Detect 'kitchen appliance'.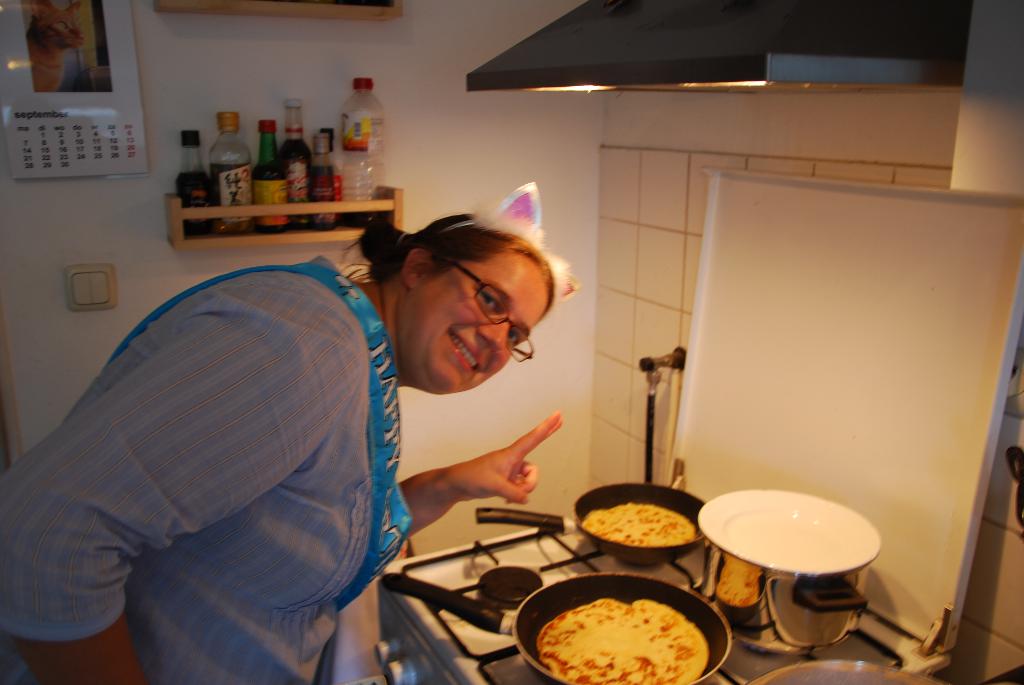
Detected at locate(373, 513, 927, 684).
